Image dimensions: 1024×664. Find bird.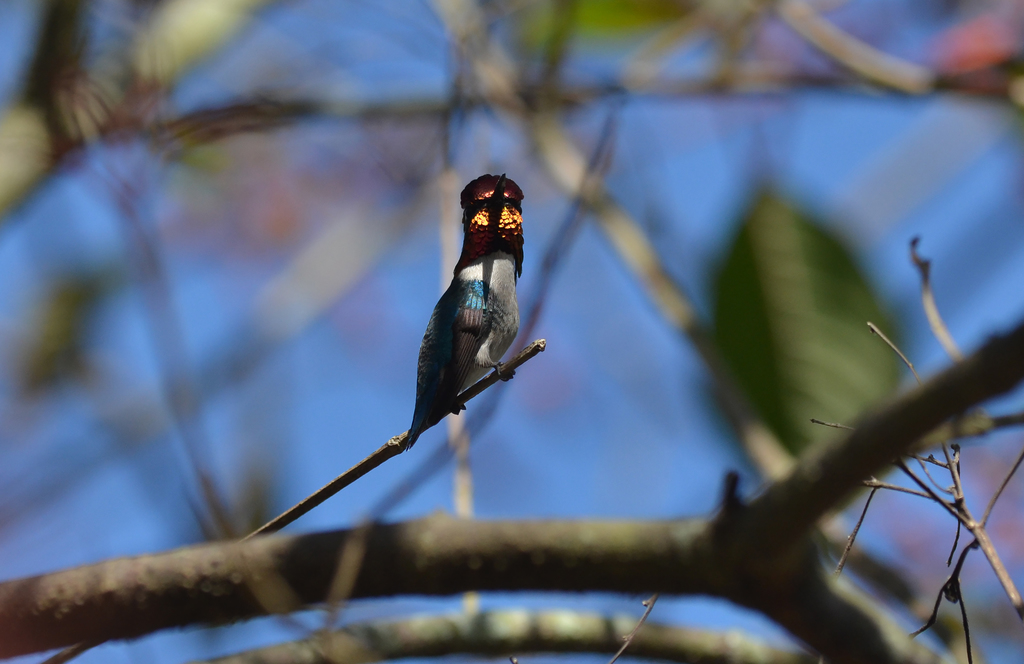
rect(395, 182, 538, 439).
